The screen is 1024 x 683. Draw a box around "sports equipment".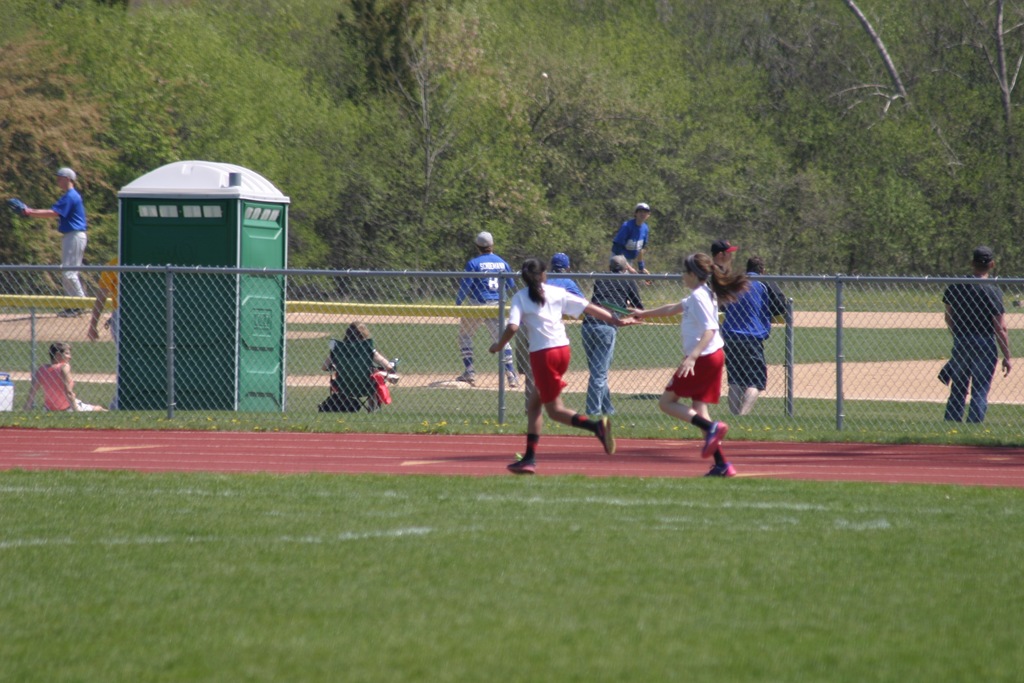
BBox(473, 231, 493, 249).
